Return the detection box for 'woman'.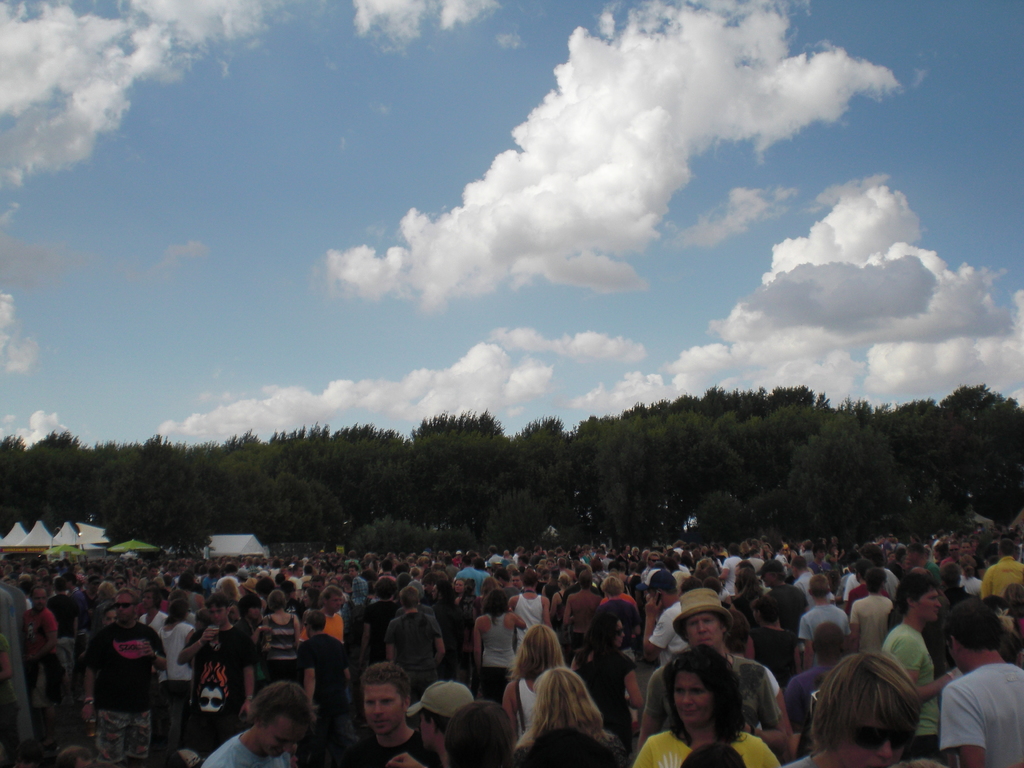
614, 561, 637, 596.
